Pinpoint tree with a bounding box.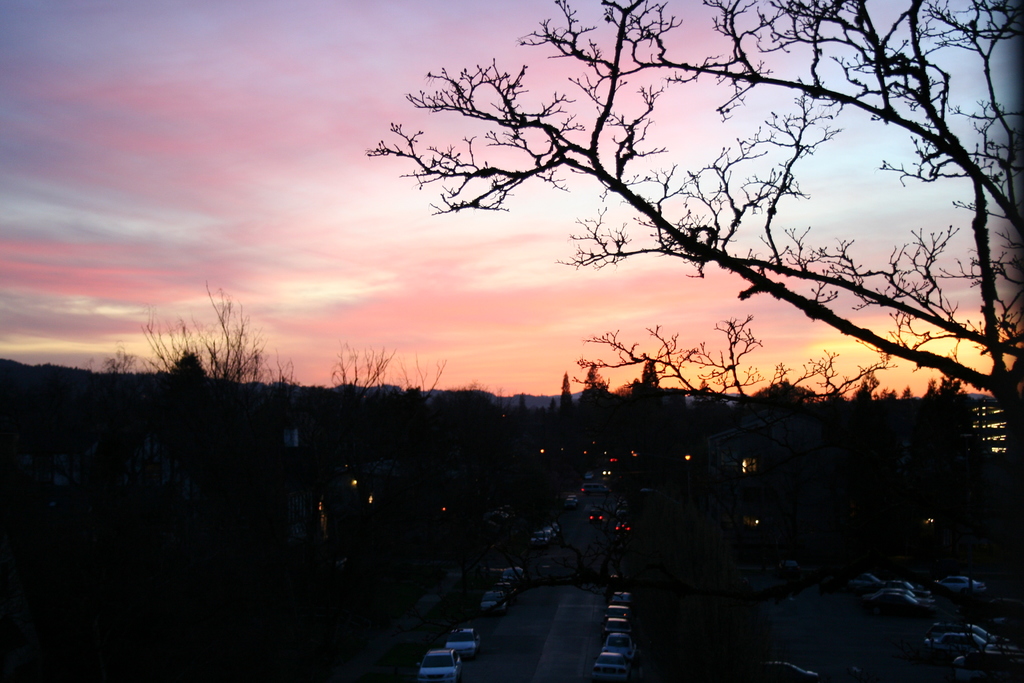
locate(641, 356, 662, 394).
